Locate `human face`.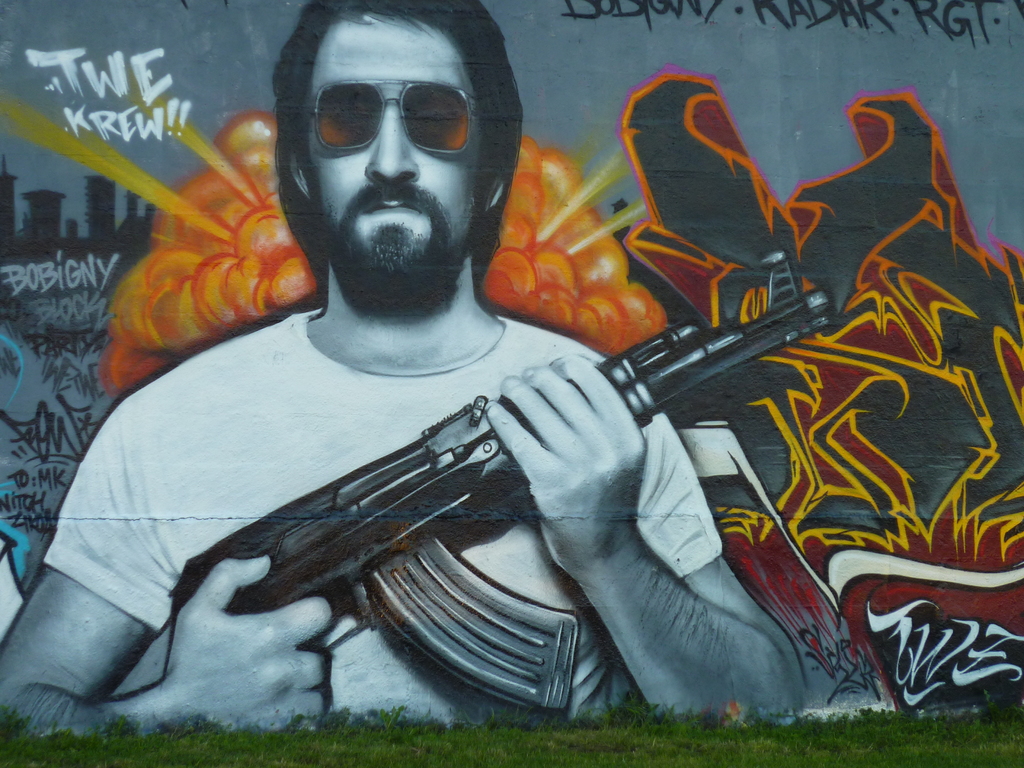
Bounding box: {"left": 310, "top": 13, "right": 480, "bottom": 268}.
